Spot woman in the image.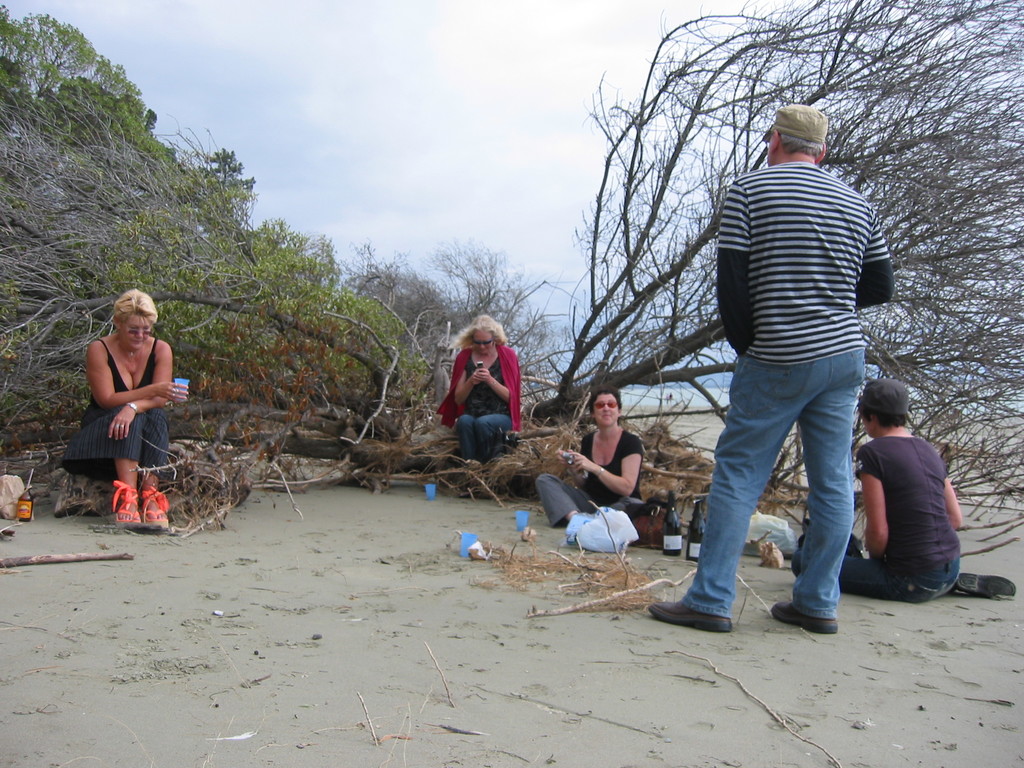
woman found at left=58, top=271, right=184, bottom=522.
